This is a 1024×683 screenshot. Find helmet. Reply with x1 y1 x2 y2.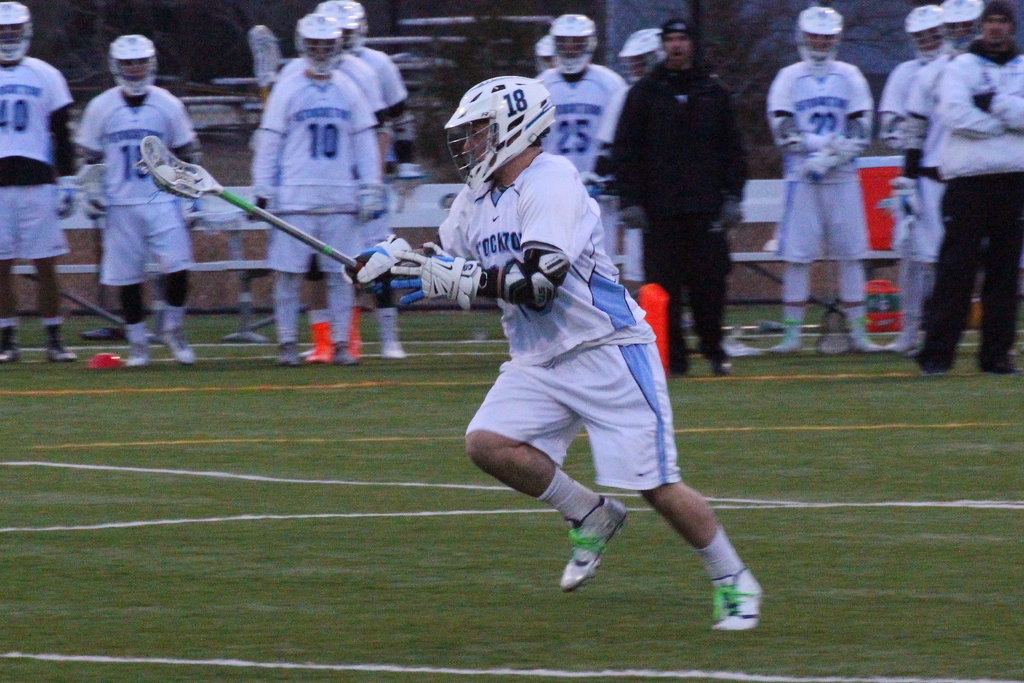
941 0 986 44.
